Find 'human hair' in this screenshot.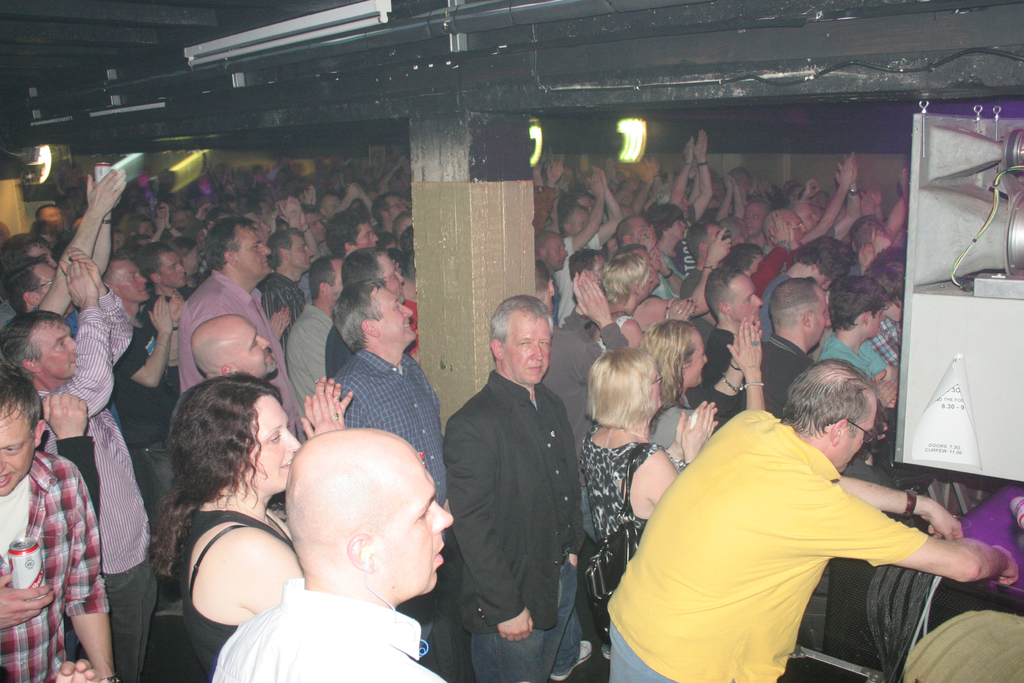
The bounding box for 'human hair' is box(828, 270, 888, 324).
